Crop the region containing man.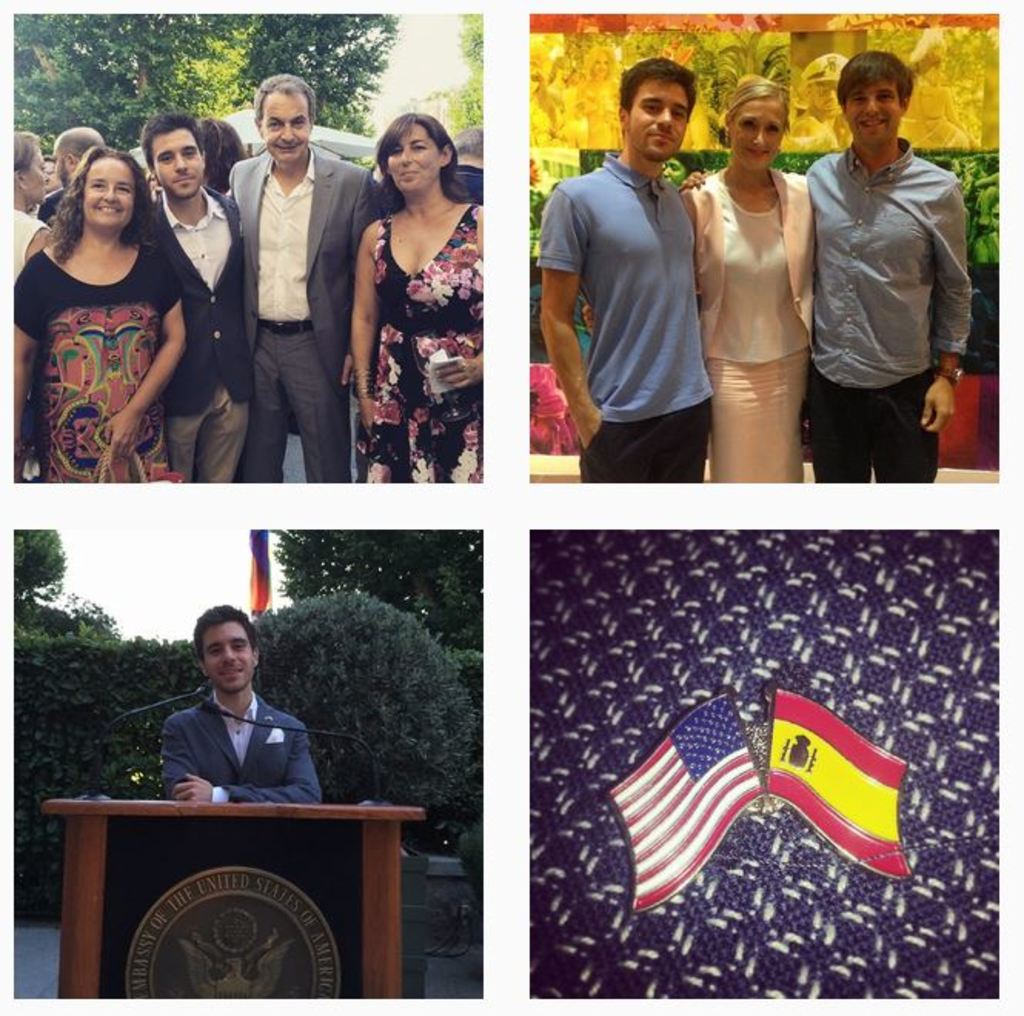
Crop region: {"x1": 548, "y1": 79, "x2": 738, "y2": 486}.
